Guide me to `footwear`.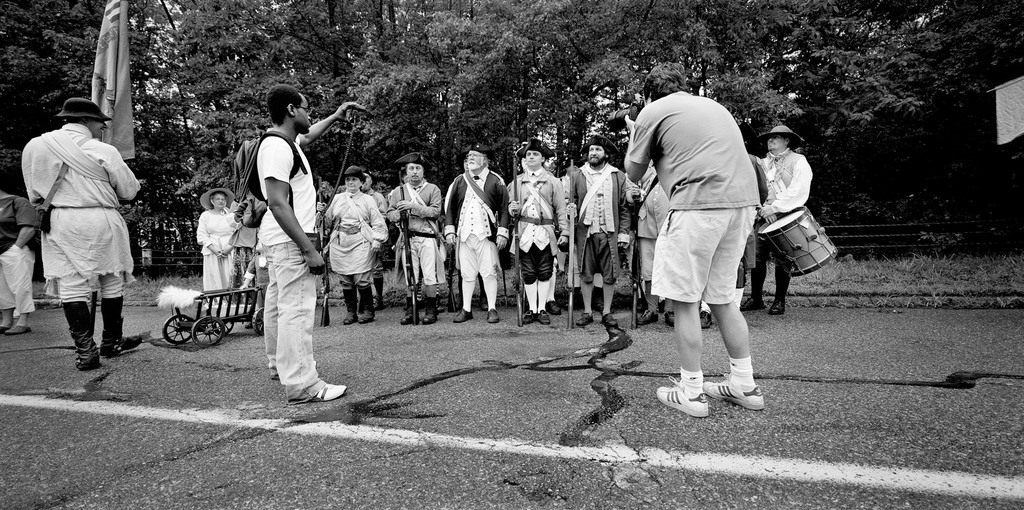
Guidance: 422:309:439:323.
